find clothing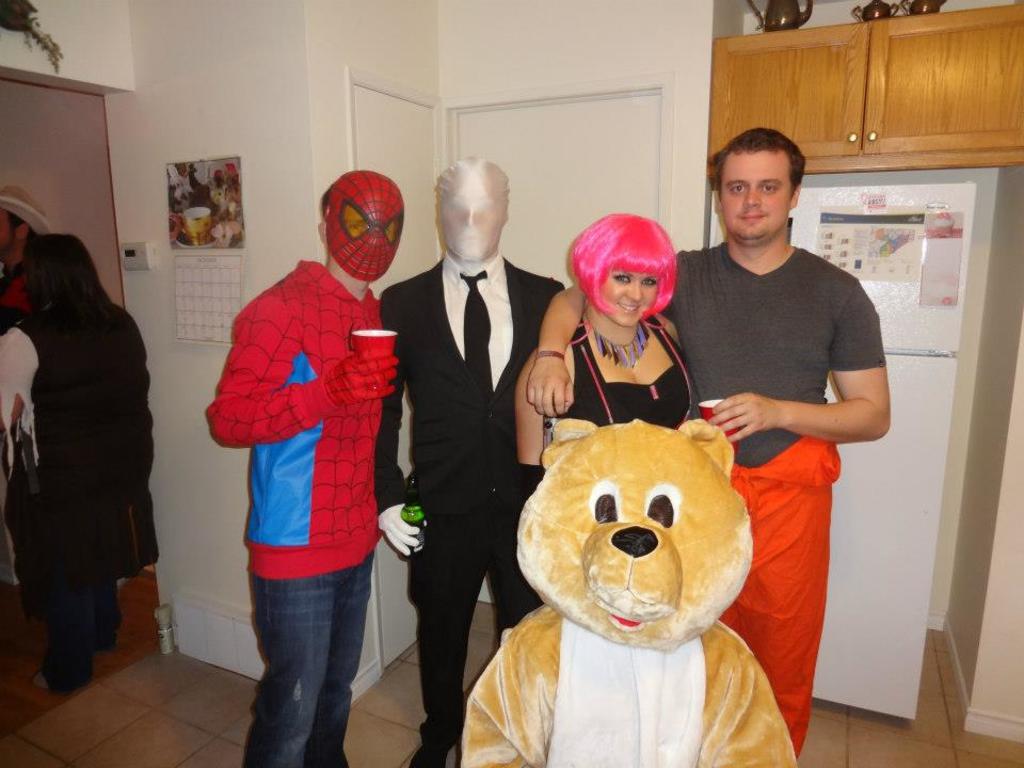
bbox(660, 241, 887, 761)
